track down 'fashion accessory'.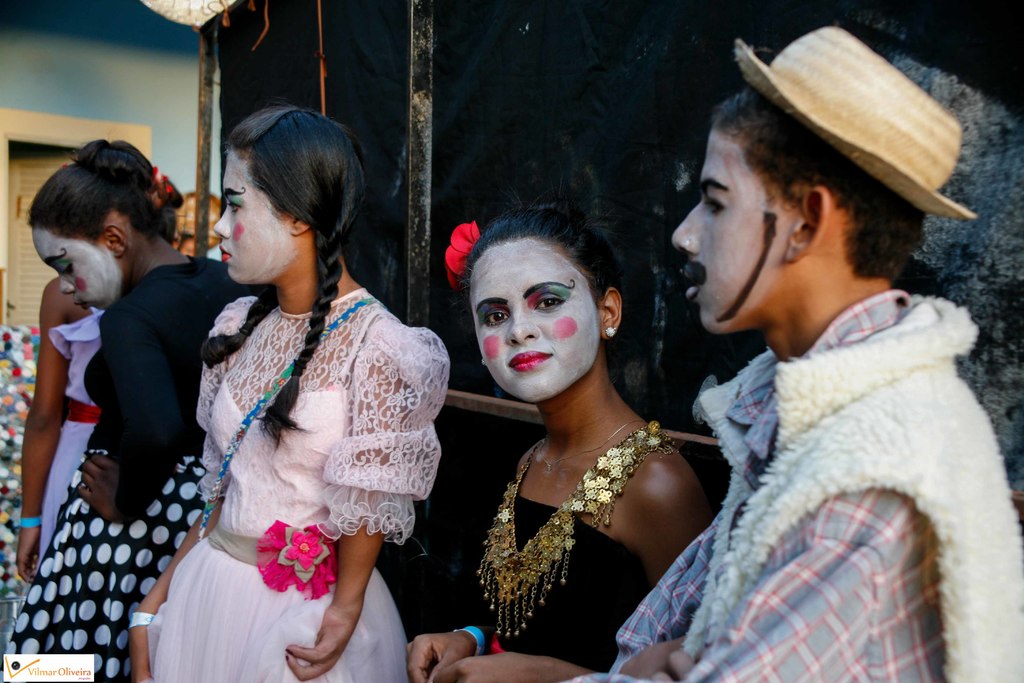
Tracked to 287/648/291/655.
